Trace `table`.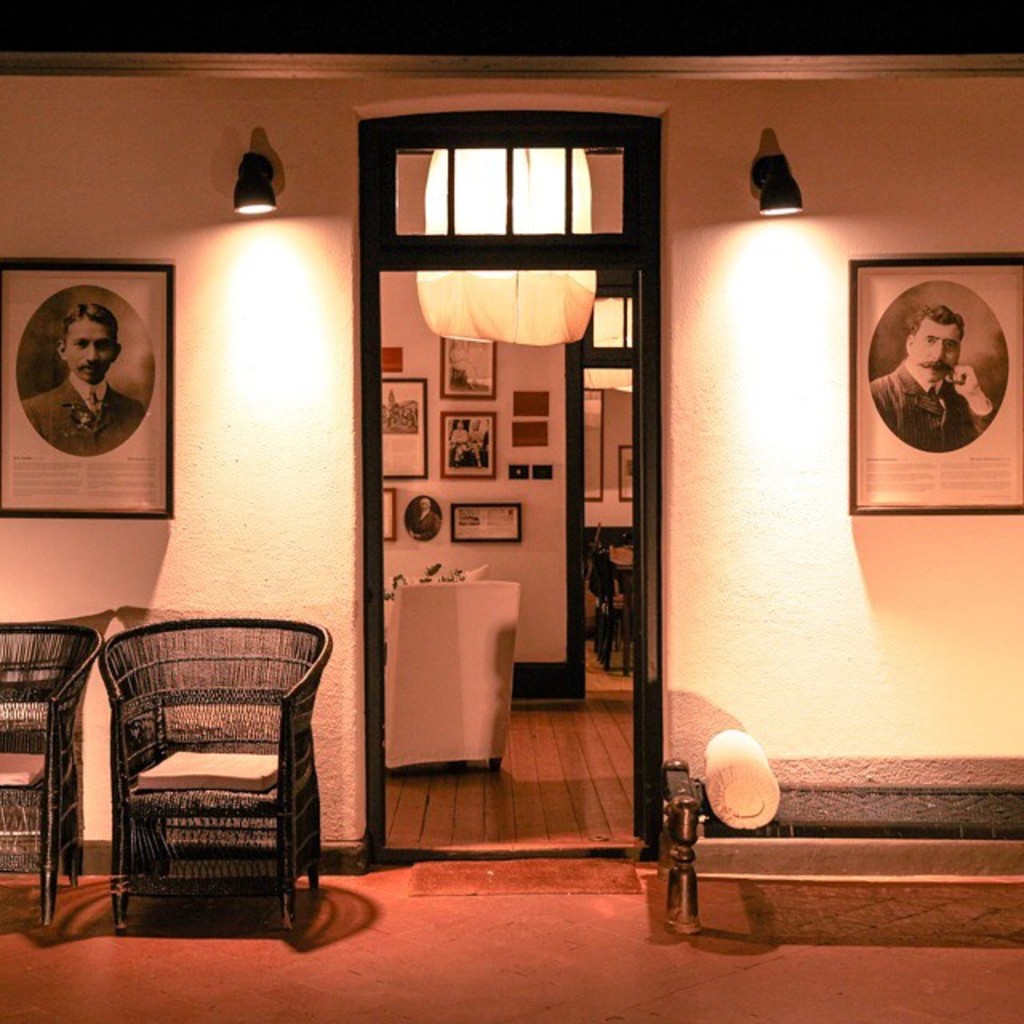
Traced to l=392, t=578, r=523, b=773.
